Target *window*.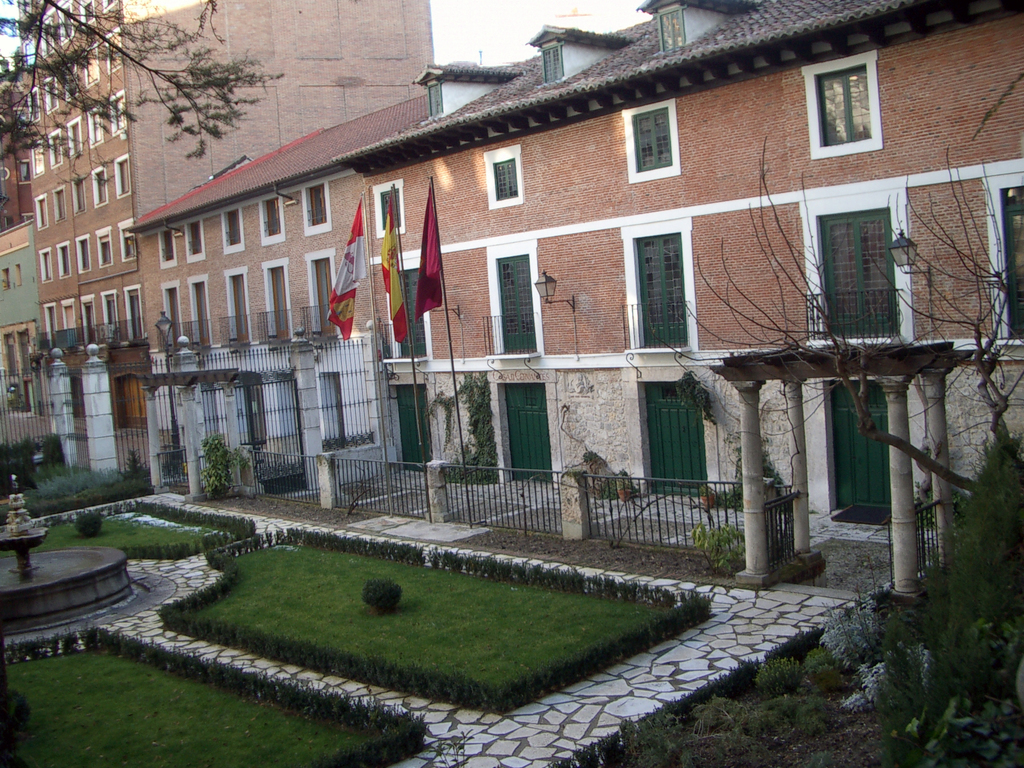
Target region: bbox=(132, 287, 153, 343).
